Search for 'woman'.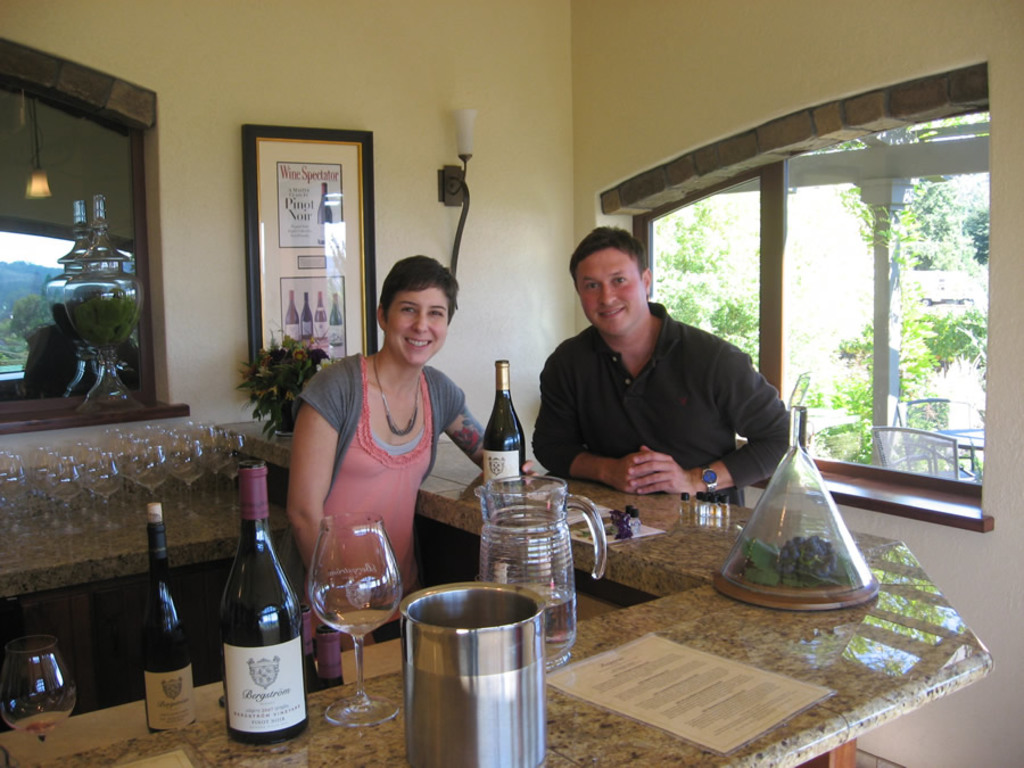
Found at <box>296,255,543,662</box>.
